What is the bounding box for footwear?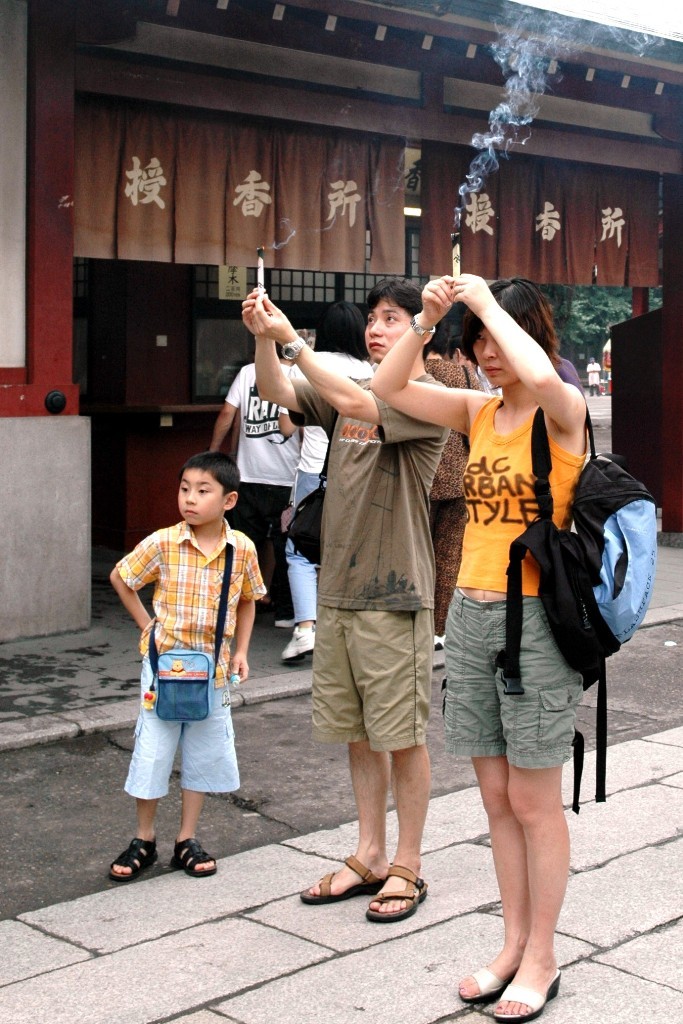
{"x1": 101, "y1": 830, "x2": 167, "y2": 889}.
